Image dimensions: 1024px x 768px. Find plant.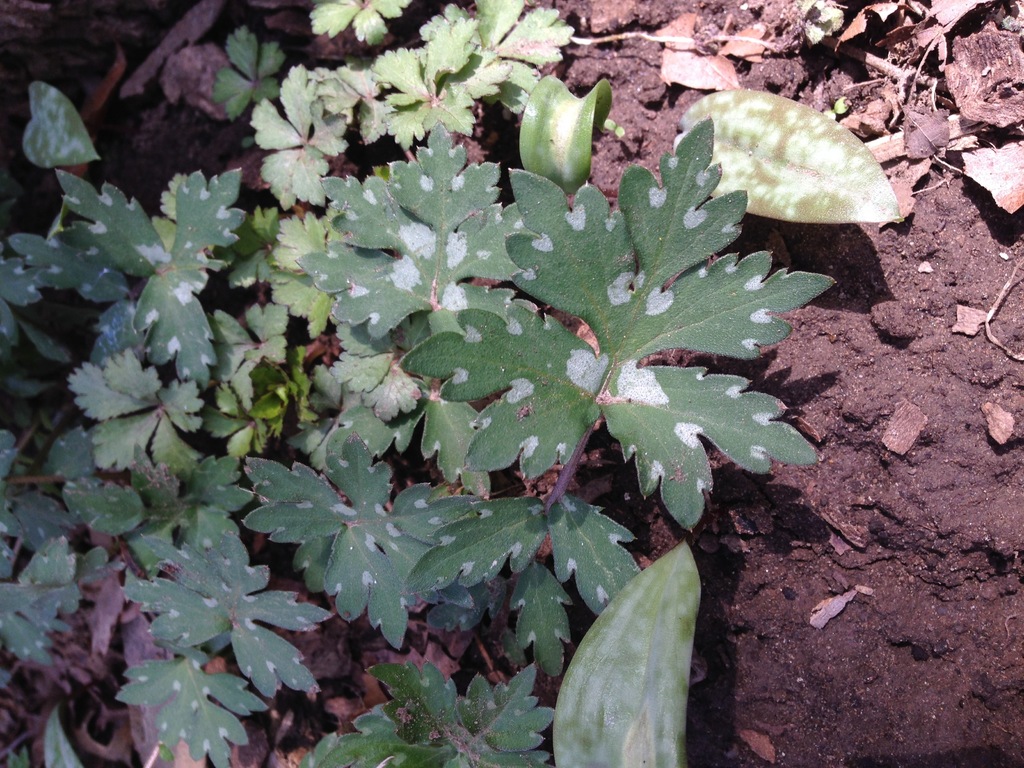
0 0 859 763.
